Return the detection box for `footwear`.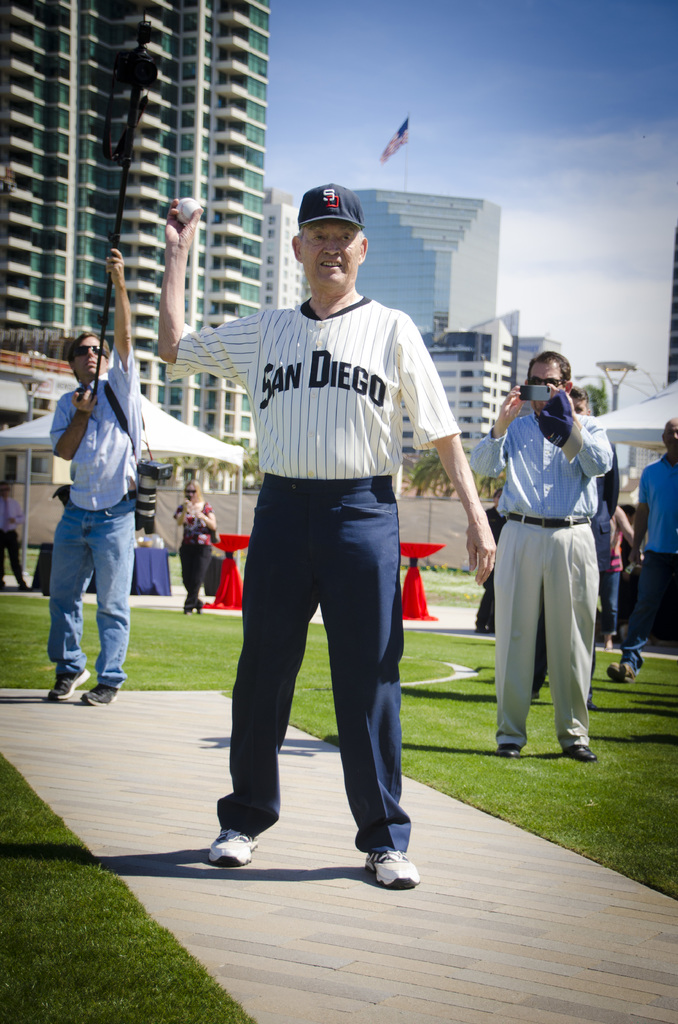
[left=210, top=826, right=262, bottom=873].
